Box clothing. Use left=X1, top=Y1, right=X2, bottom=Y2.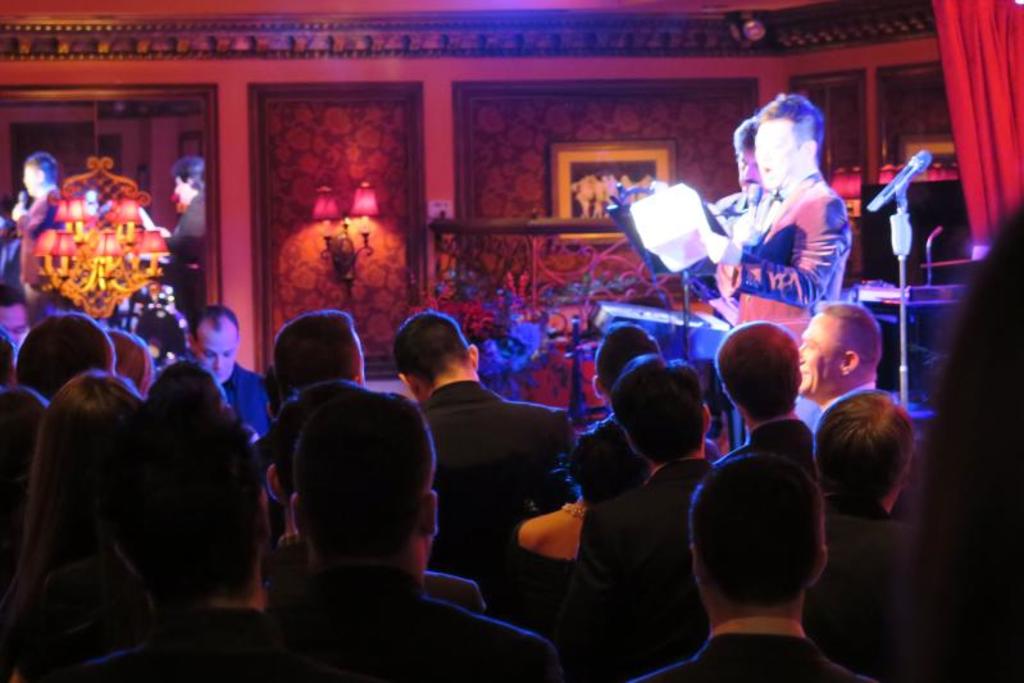
left=709, top=188, right=757, bottom=437.
